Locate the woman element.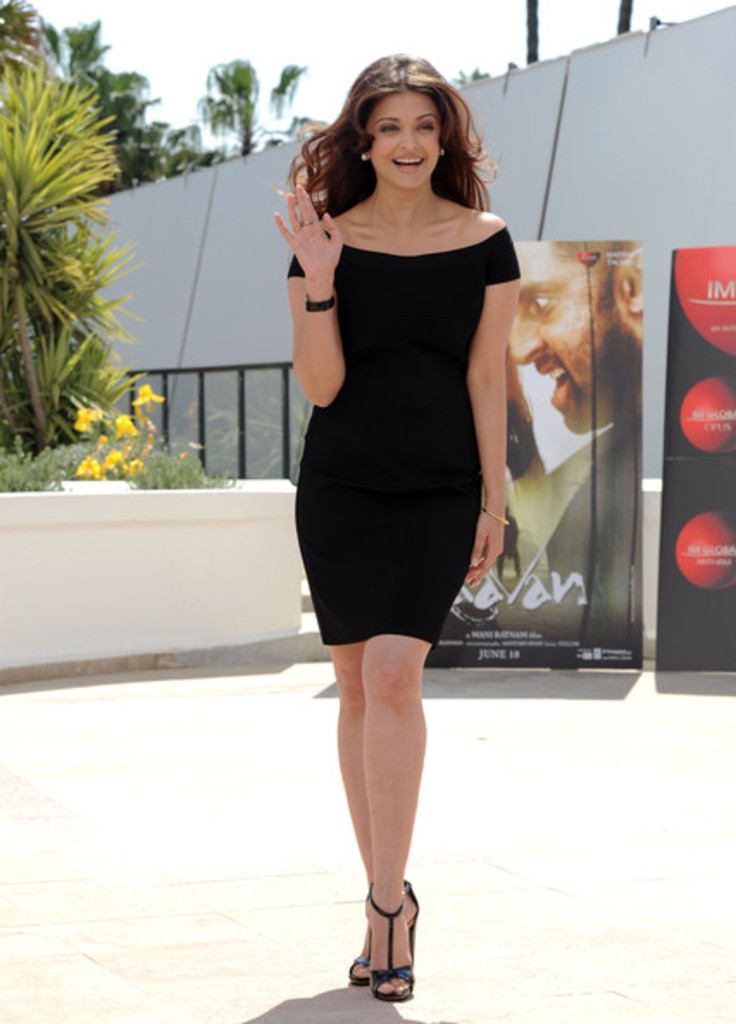
Element bbox: detection(271, 69, 529, 946).
